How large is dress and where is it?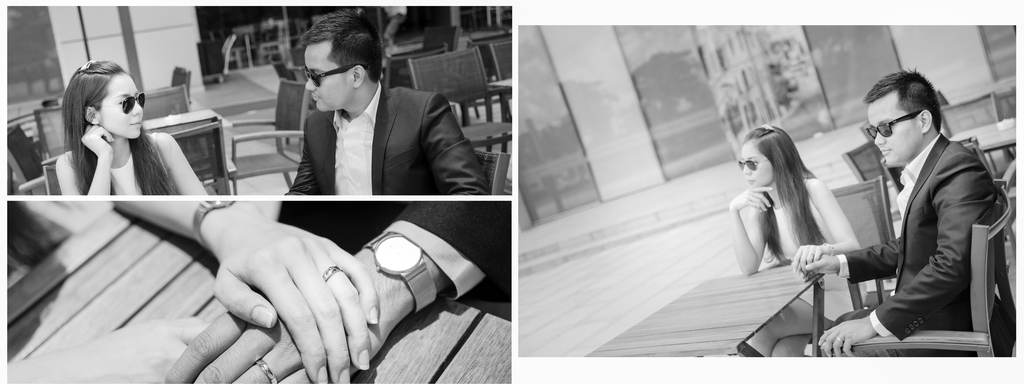
Bounding box: [106, 154, 141, 194].
